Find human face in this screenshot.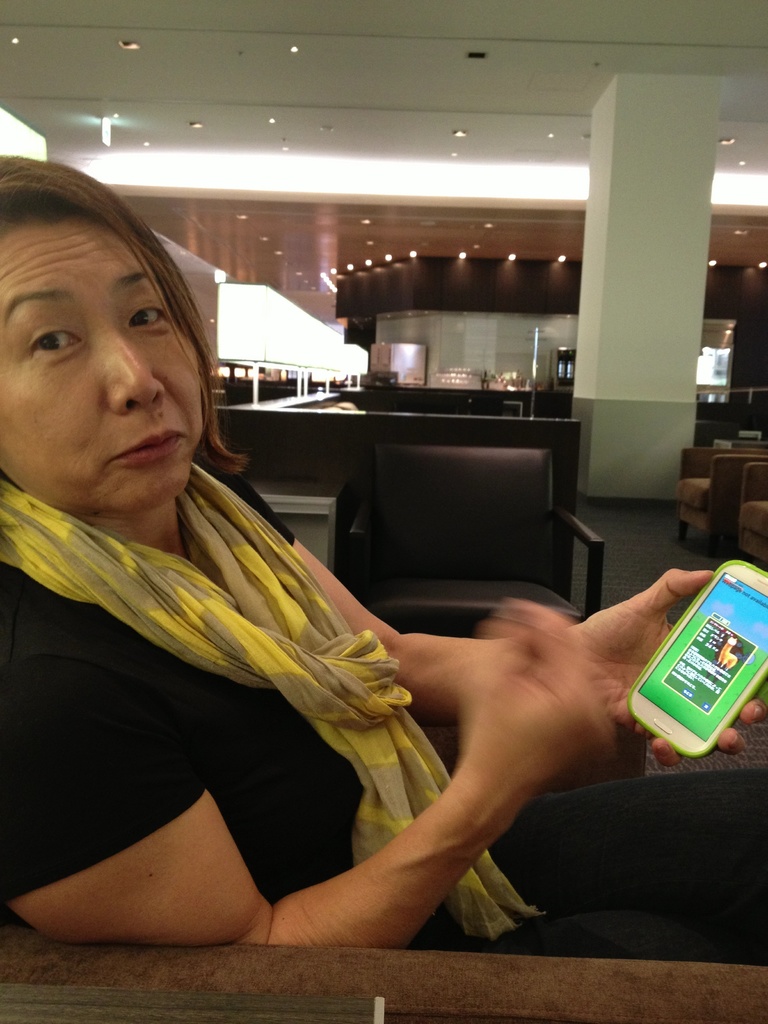
The bounding box for human face is (left=0, top=224, right=205, bottom=516).
